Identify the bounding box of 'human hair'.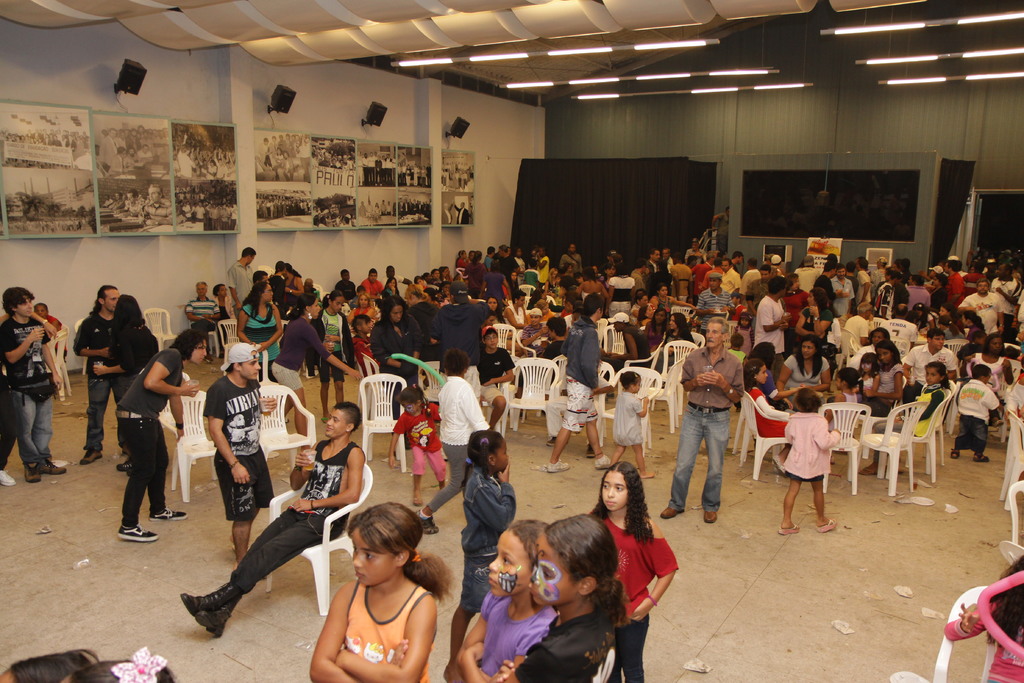
[109, 293, 145, 336].
